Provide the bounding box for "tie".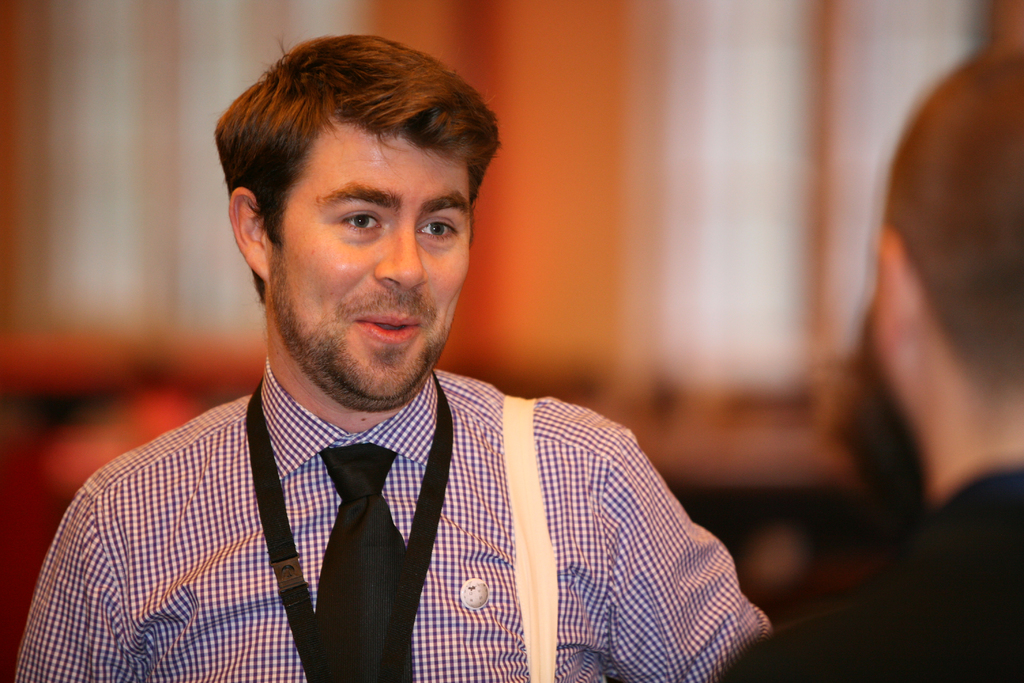
region(321, 445, 417, 679).
